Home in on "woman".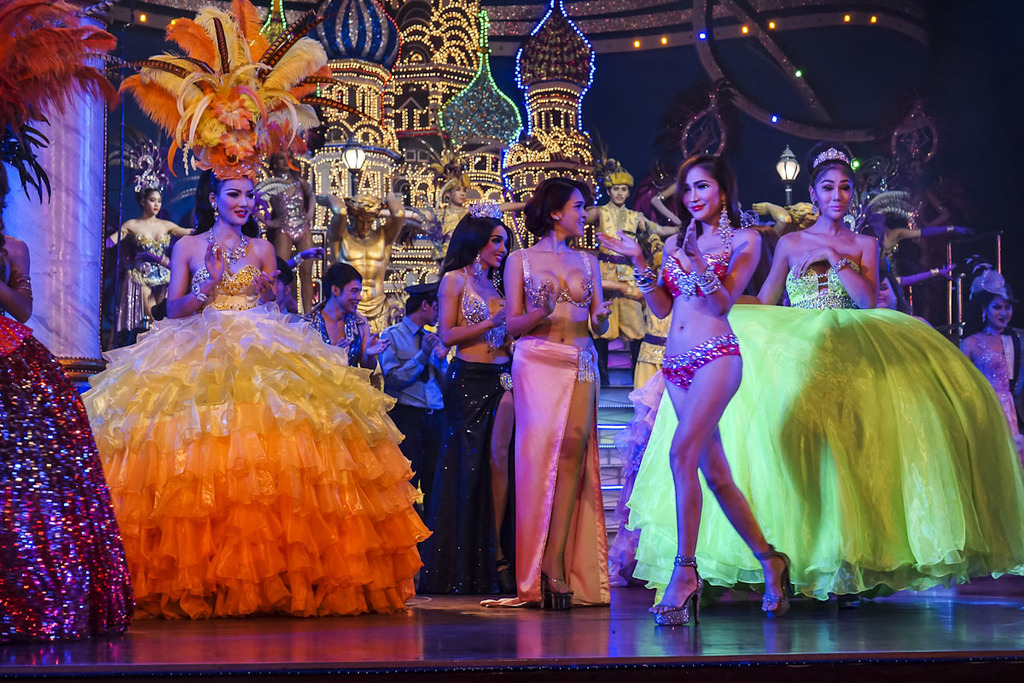
Homed in at rect(105, 120, 203, 335).
